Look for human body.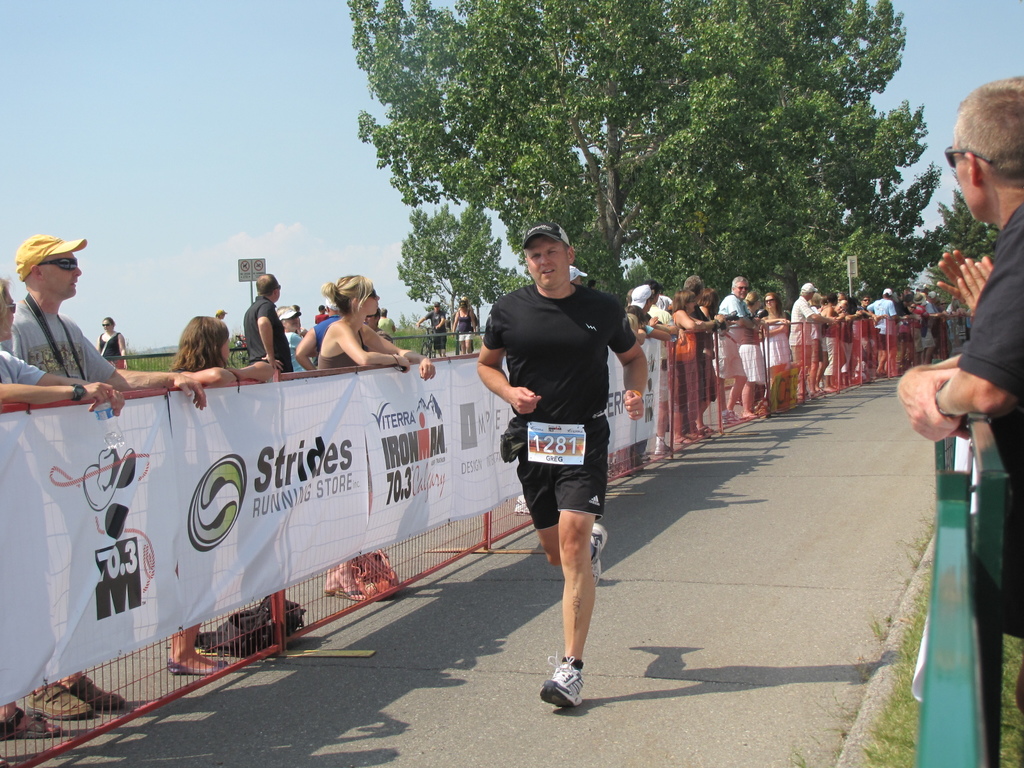
Found: <box>271,303,314,372</box>.
